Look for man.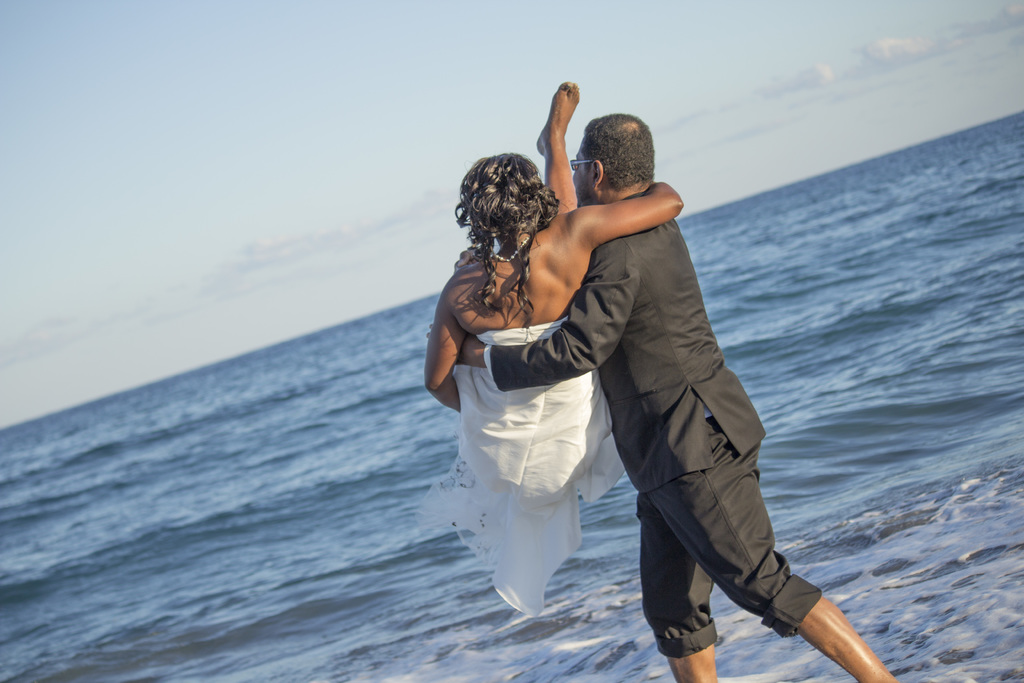
Found: Rect(520, 110, 844, 682).
